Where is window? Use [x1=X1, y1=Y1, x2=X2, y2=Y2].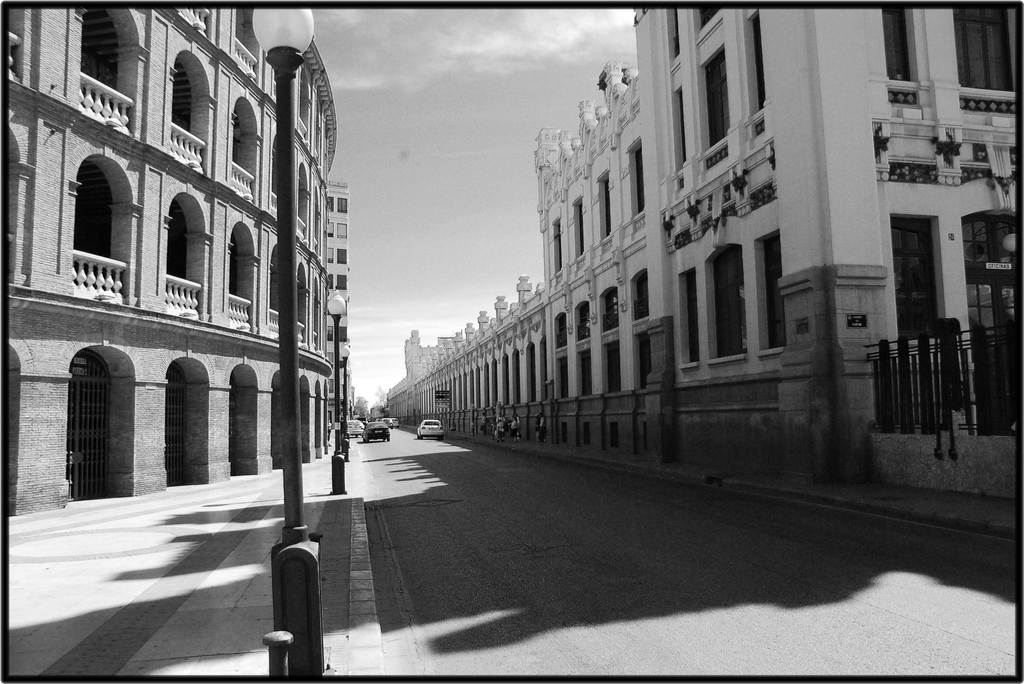
[x1=294, y1=264, x2=309, y2=339].
